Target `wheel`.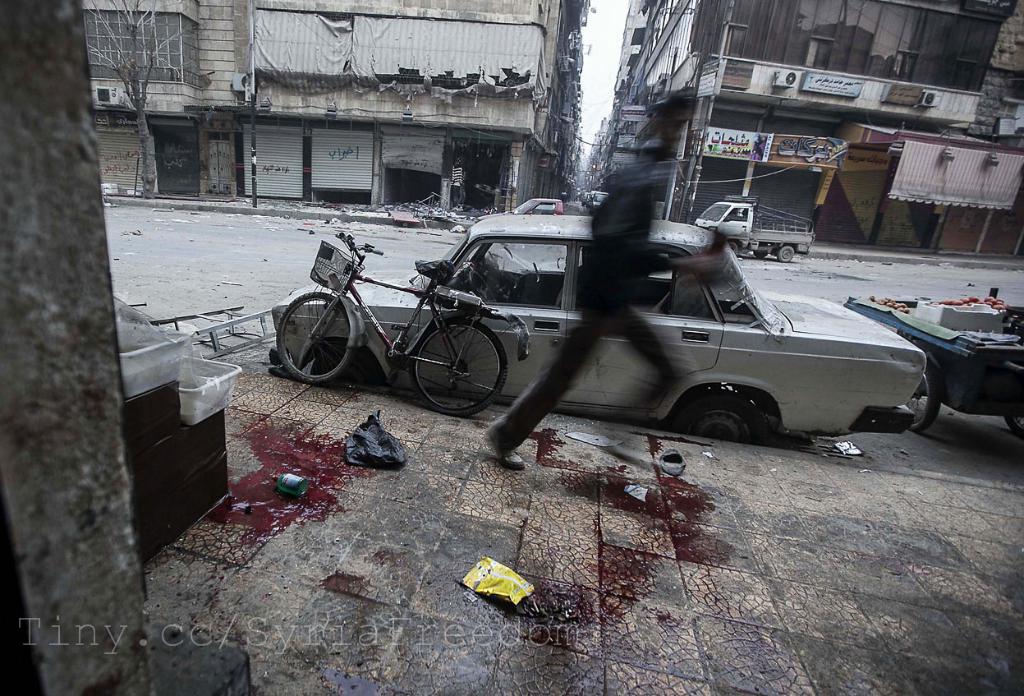
Target region: locate(470, 271, 498, 307).
